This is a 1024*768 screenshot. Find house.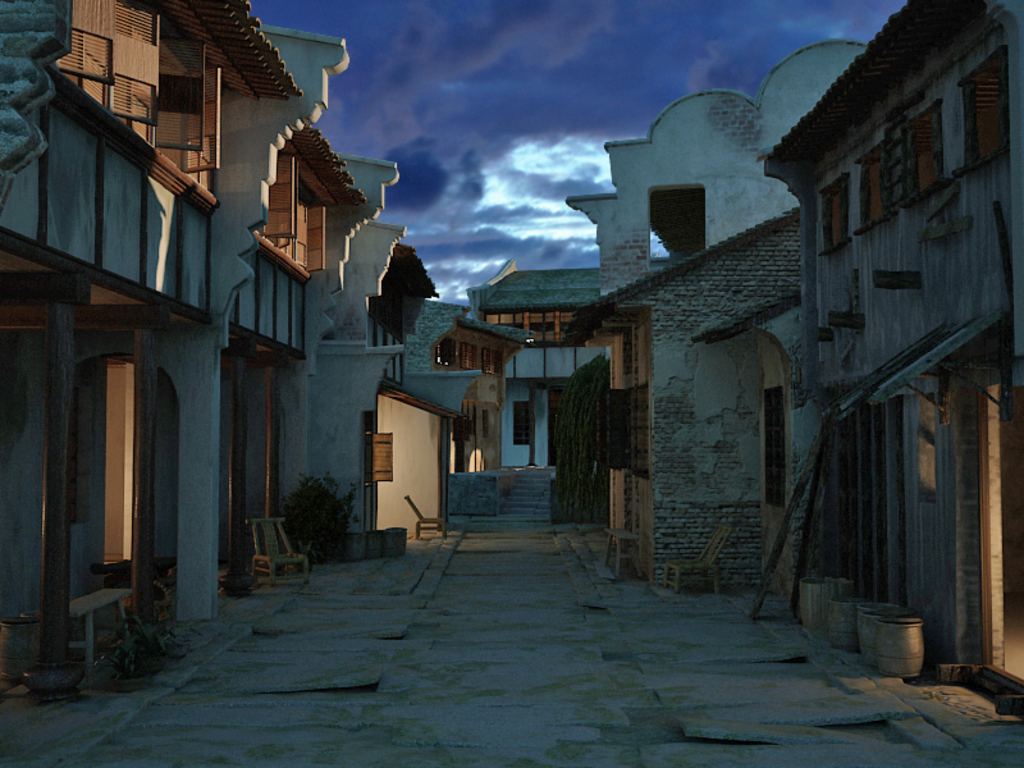
Bounding box: <box>760,0,1023,727</box>.
